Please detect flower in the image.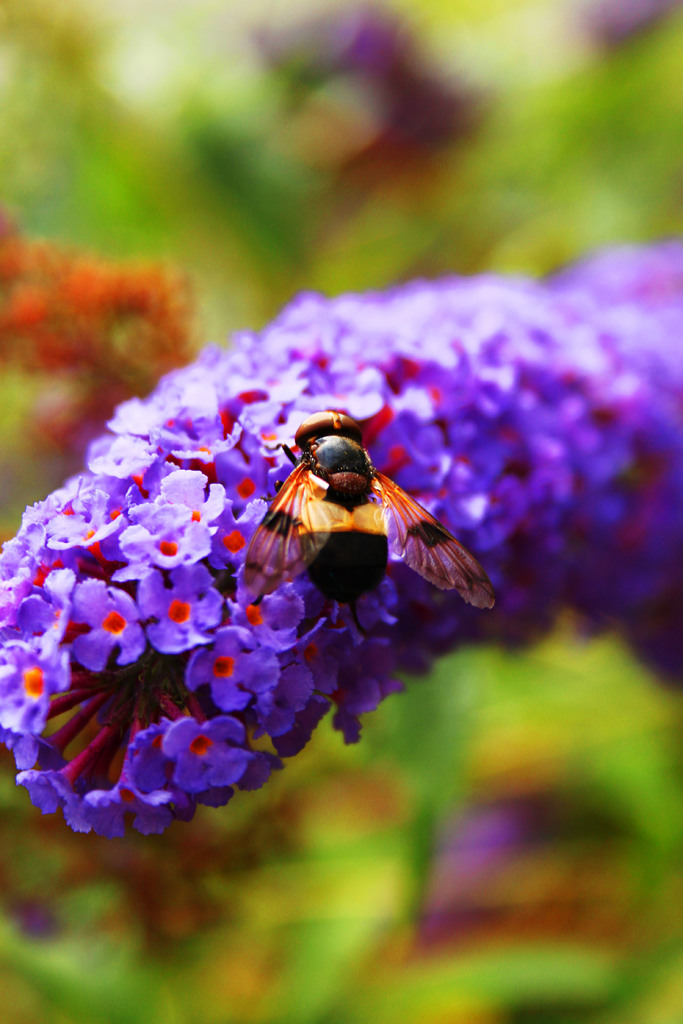
(0, 225, 190, 452).
